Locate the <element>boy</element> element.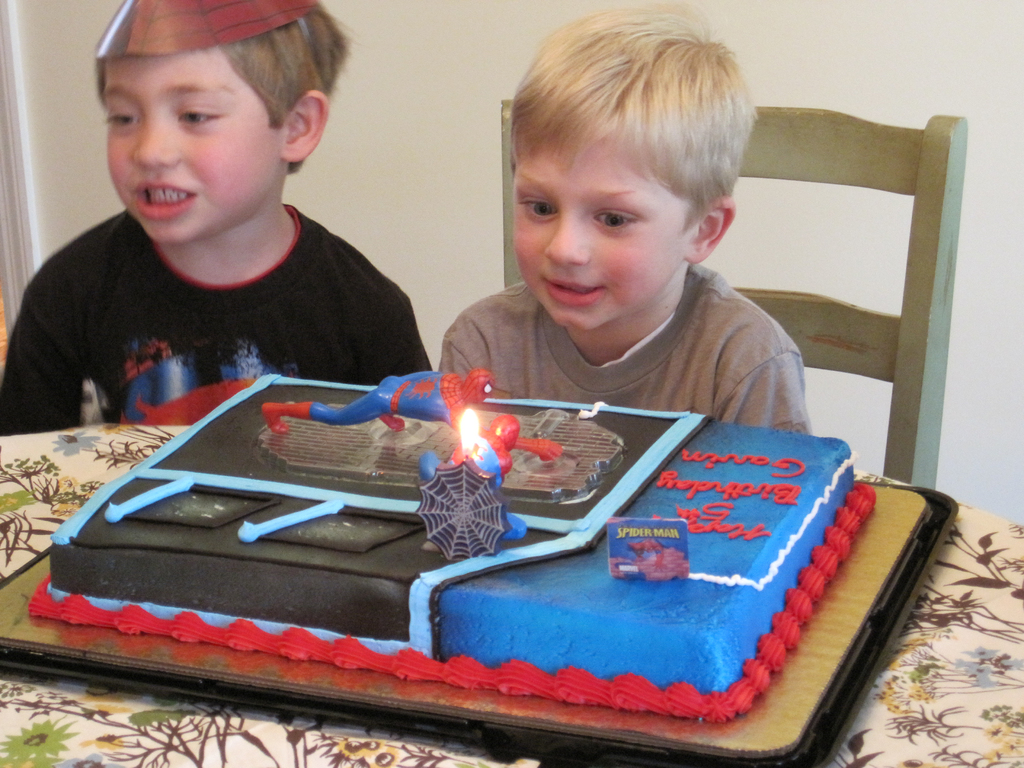
Element bbox: bbox=(438, 11, 810, 434).
